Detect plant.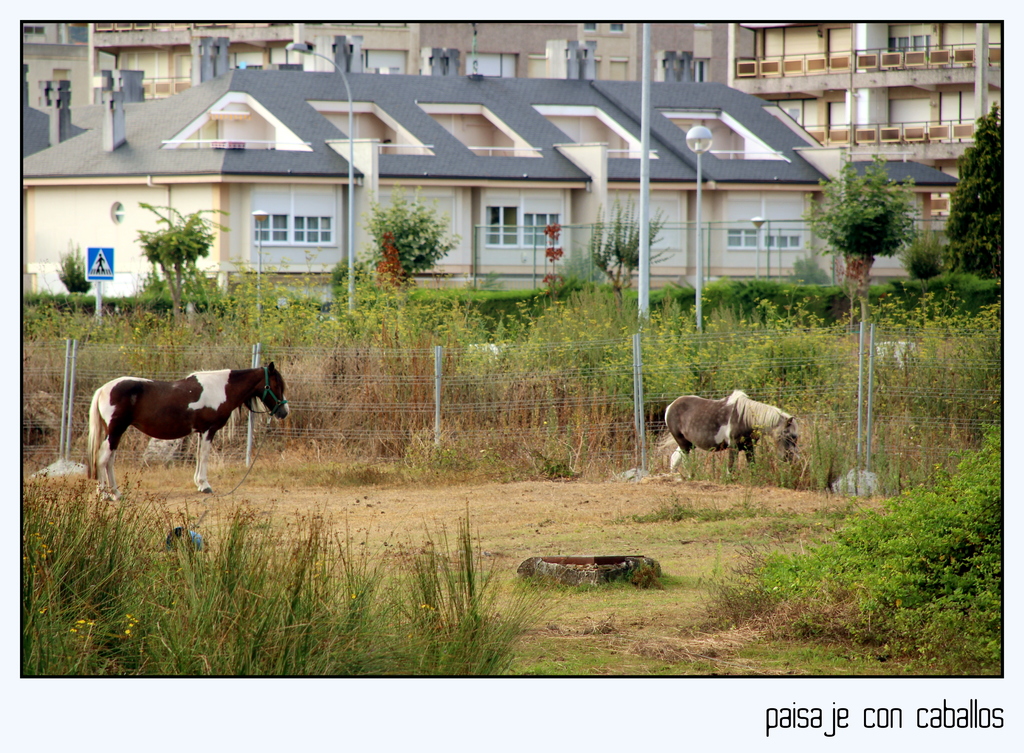
Detected at [753, 419, 1021, 665].
